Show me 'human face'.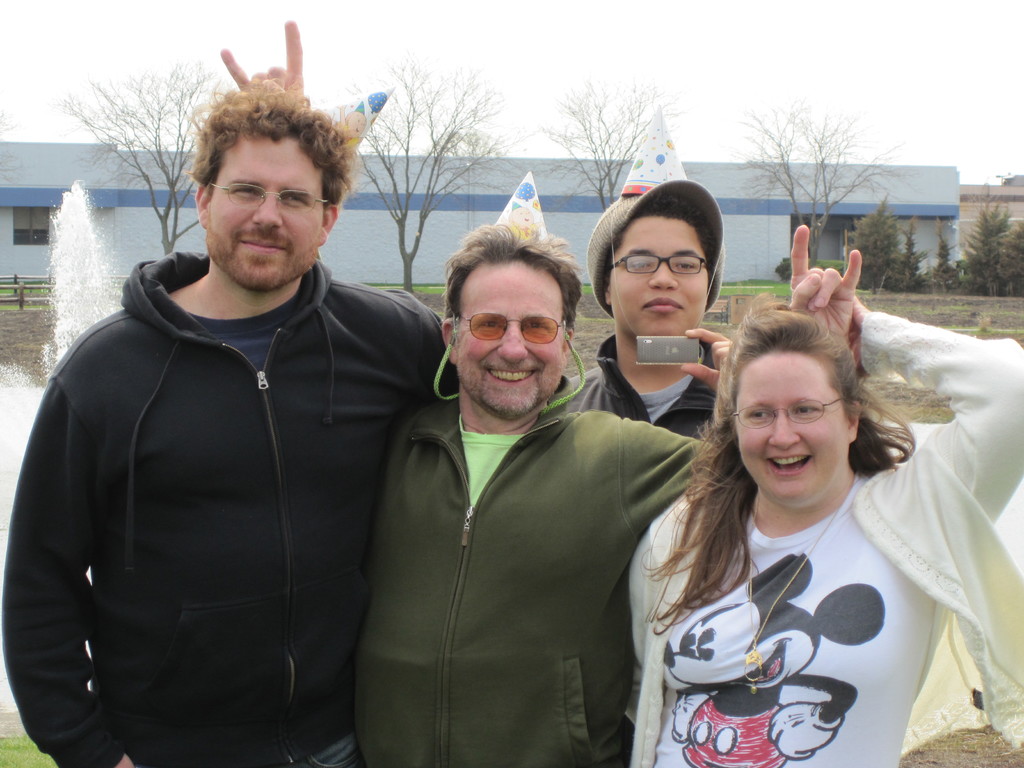
'human face' is here: {"x1": 737, "y1": 348, "x2": 852, "y2": 508}.
